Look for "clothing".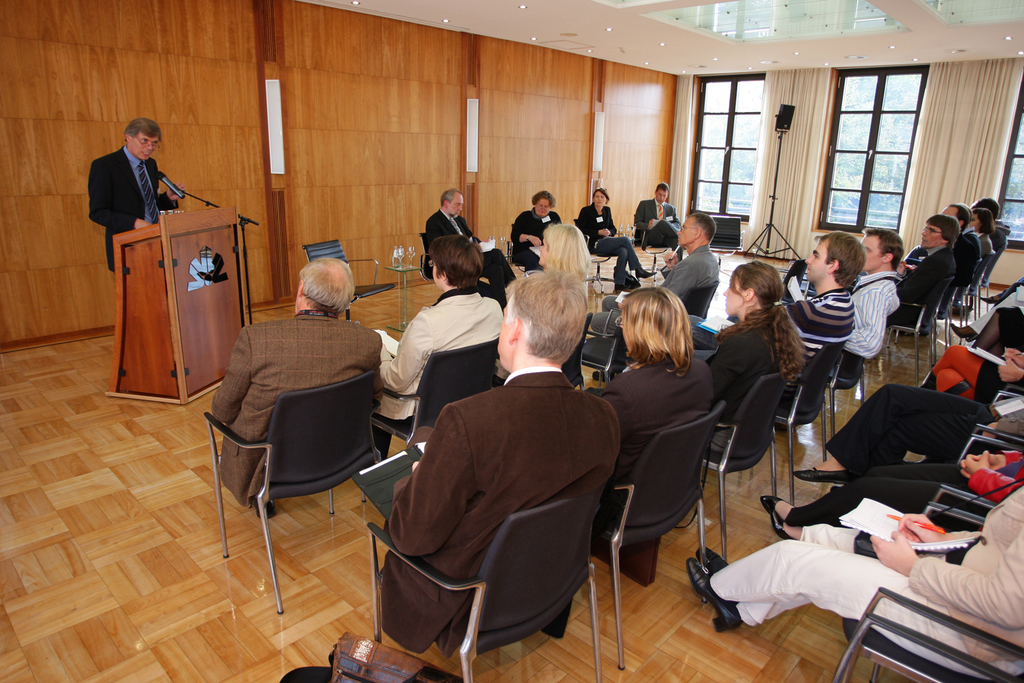
Found: 417:212:521:294.
